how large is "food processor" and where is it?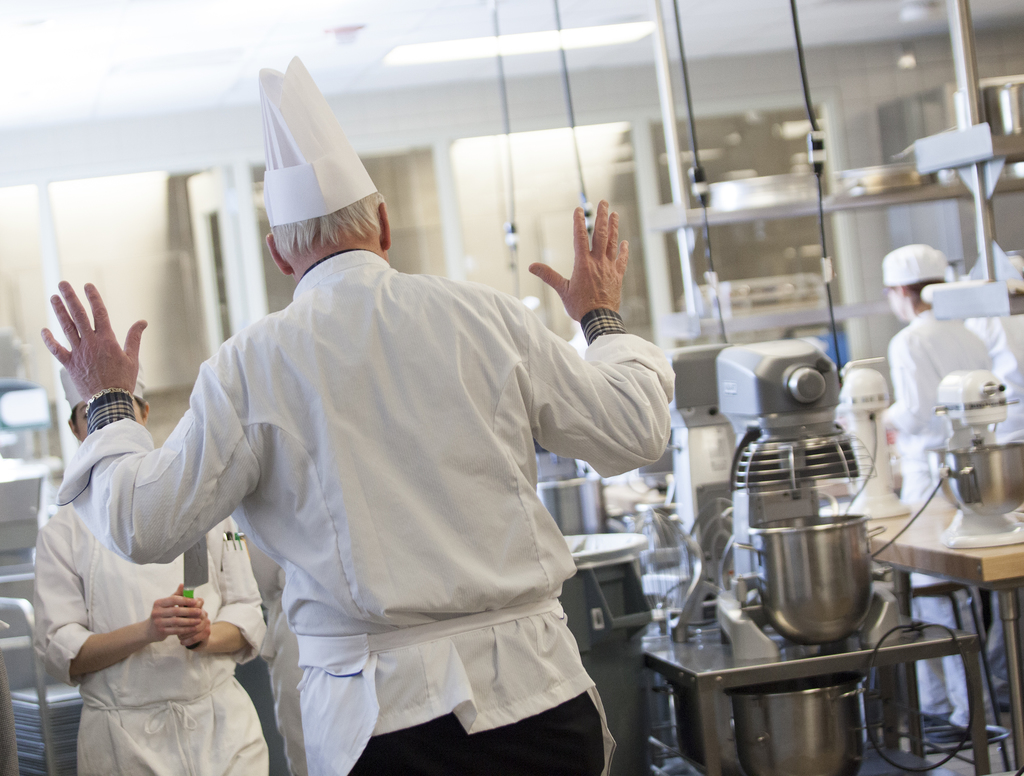
Bounding box: box(920, 367, 1023, 548).
